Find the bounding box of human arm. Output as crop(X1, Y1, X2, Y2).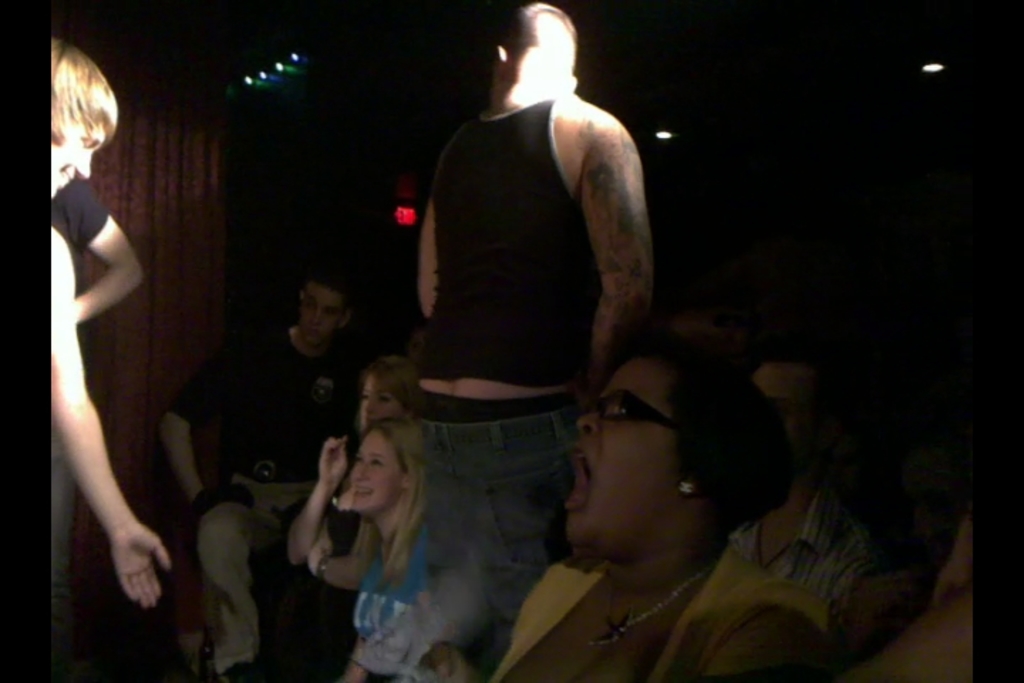
crop(55, 178, 141, 322).
